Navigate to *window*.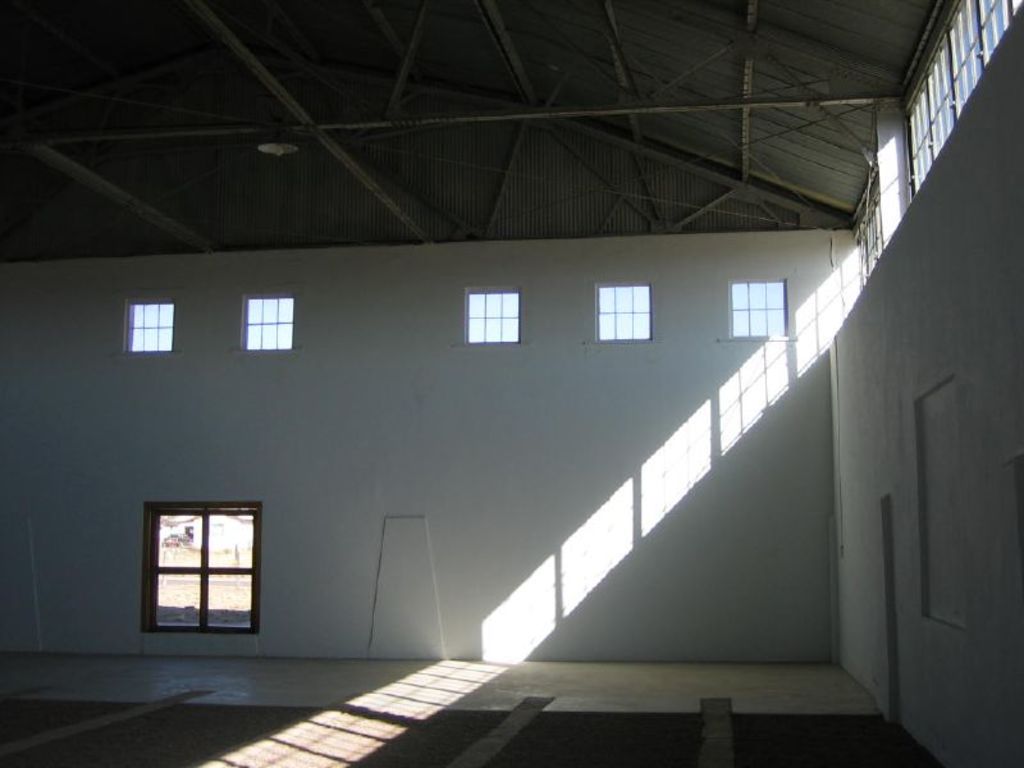
Navigation target: {"x1": 895, "y1": 0, "x2": 1023, "y2": 202}.
